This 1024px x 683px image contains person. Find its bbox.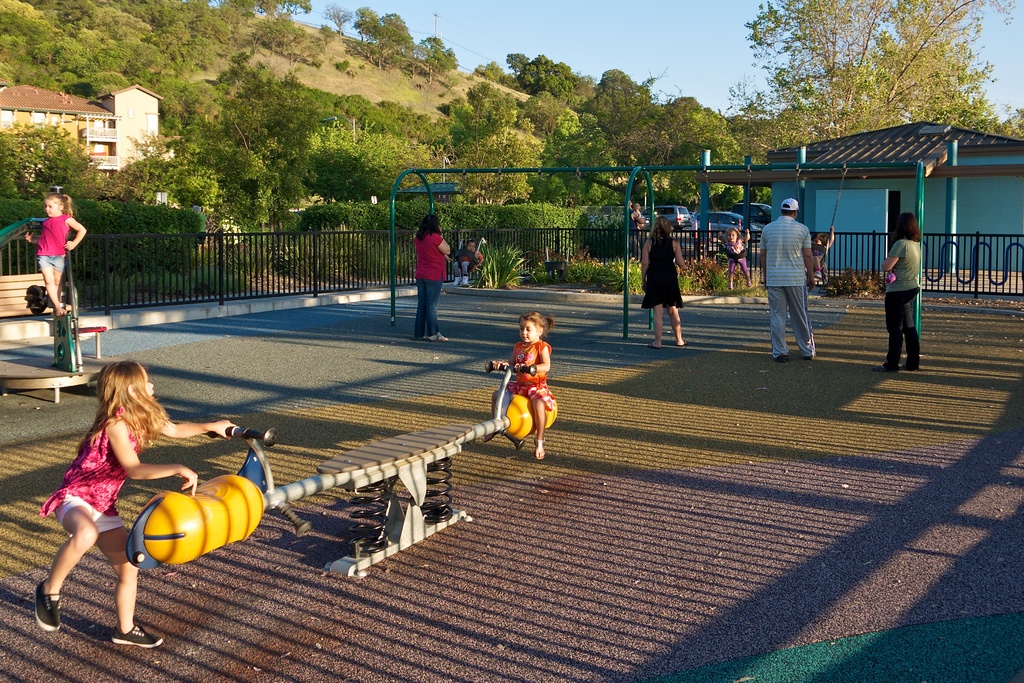
l=638, t=216, r=691, b=350.
